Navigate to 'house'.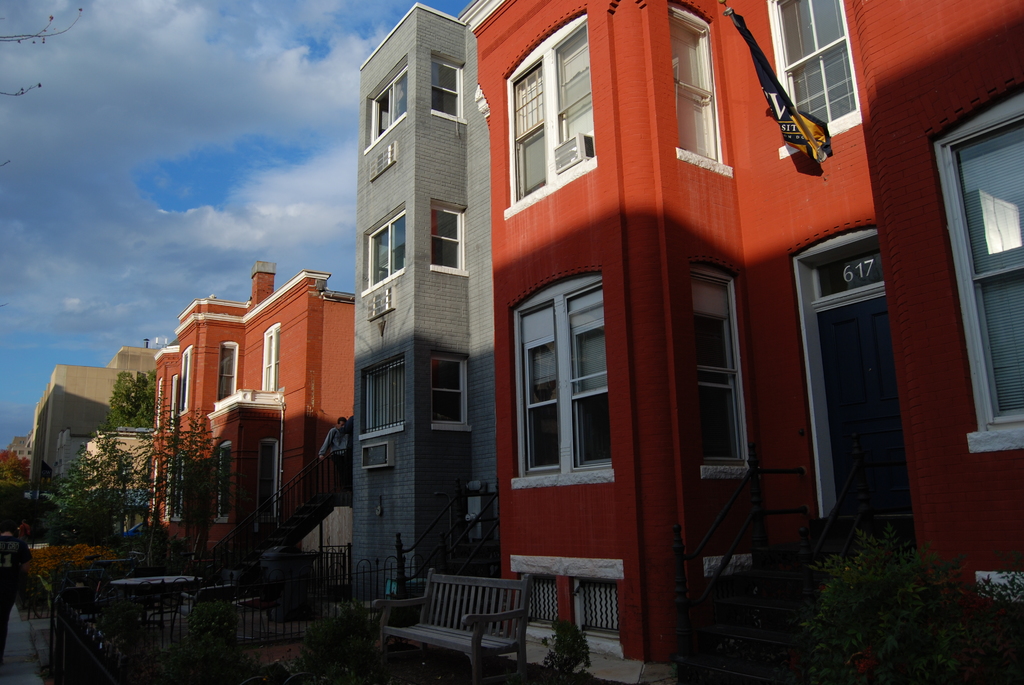
Navigation target: x1=460, y1=0, x2=1023, y2=664.
